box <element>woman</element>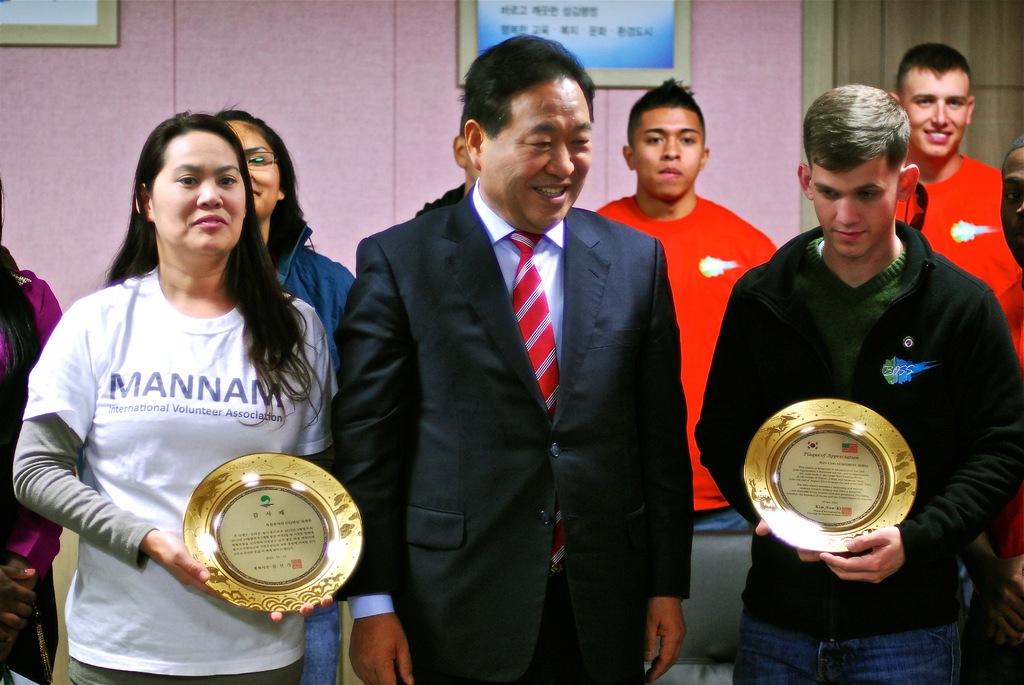
rect(211, 102, 359, 354)
